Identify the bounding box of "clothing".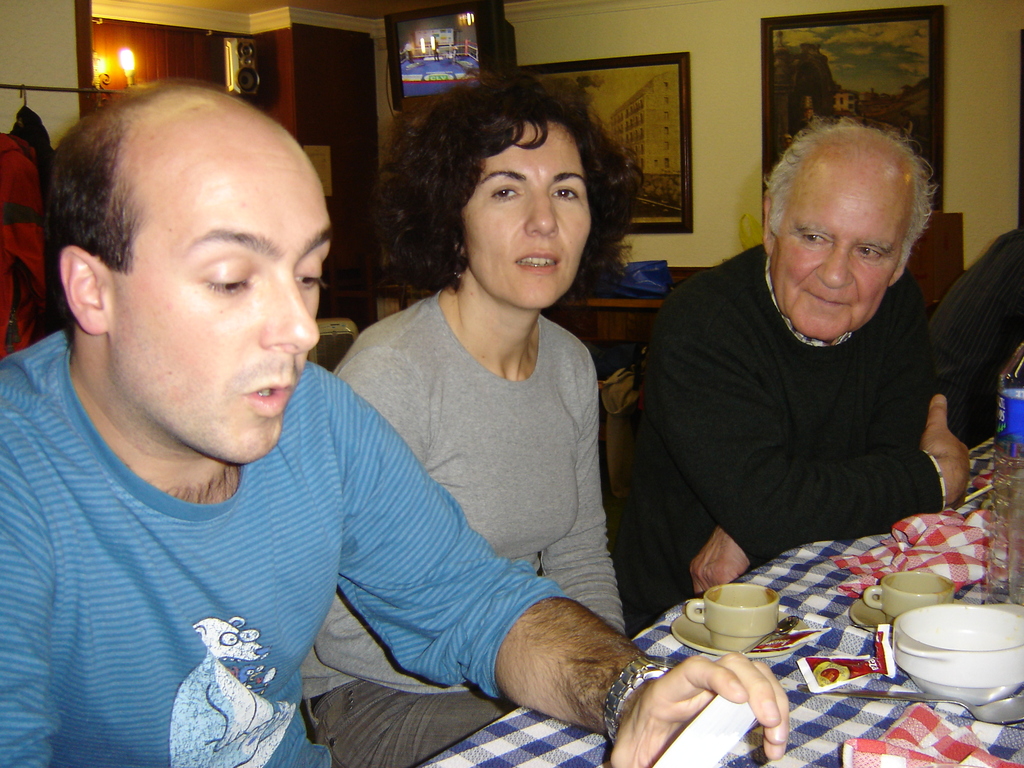
(294, 285, 628, 767).
